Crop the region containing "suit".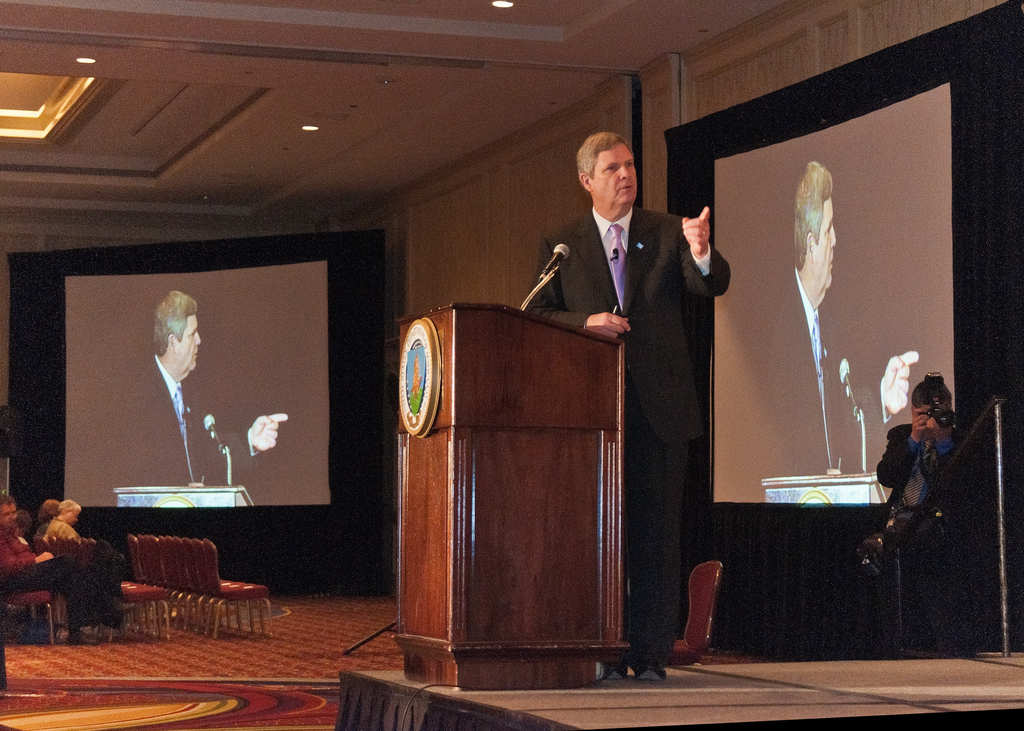
Crop region: {"x1": 752, "y1": 267, "x2": 893, "y2": 472}.
